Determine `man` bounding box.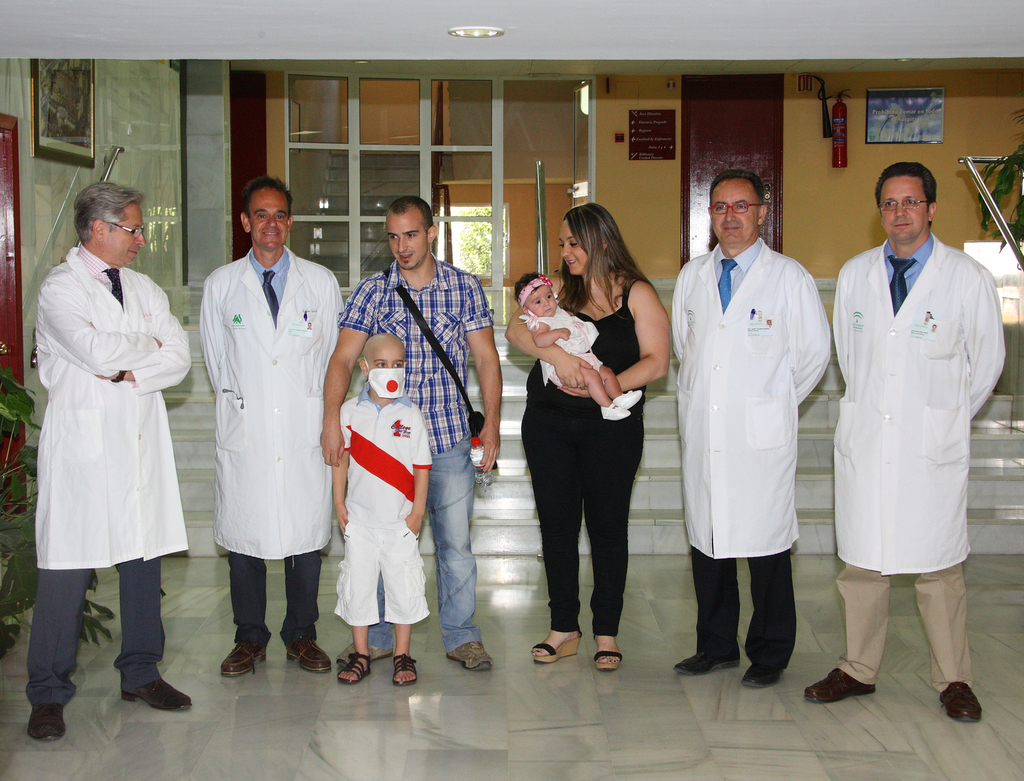
Determined: [x1=27, y1=178, x2=198, y2=746].
